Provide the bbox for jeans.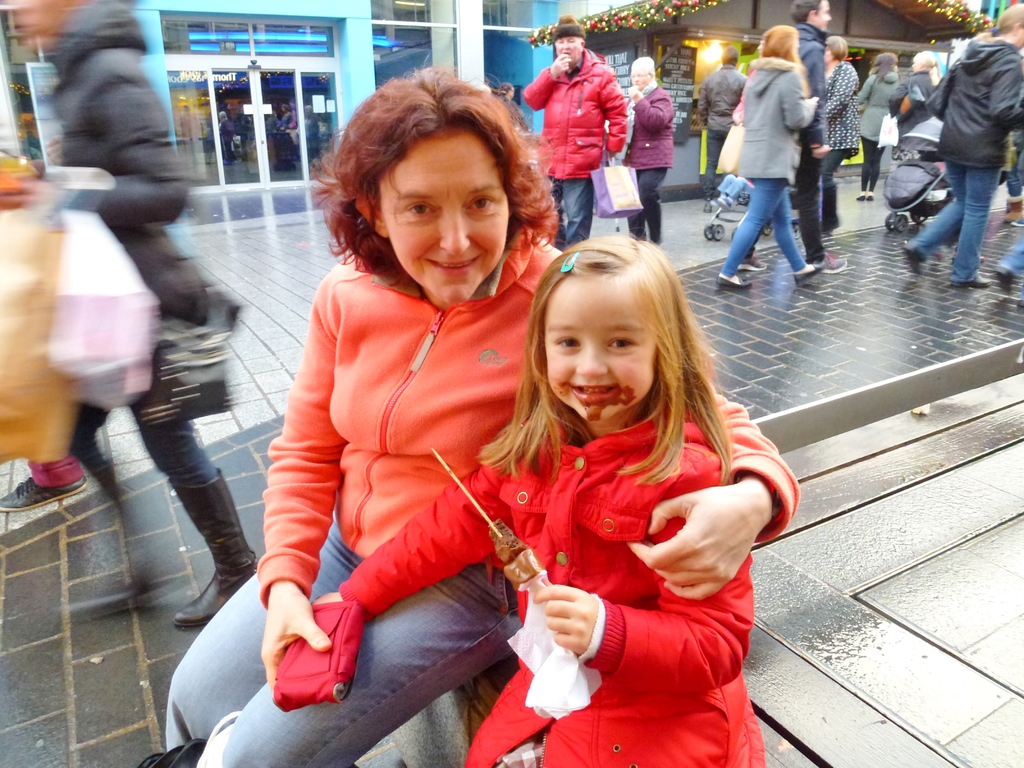
[1001,233,1023,278].
